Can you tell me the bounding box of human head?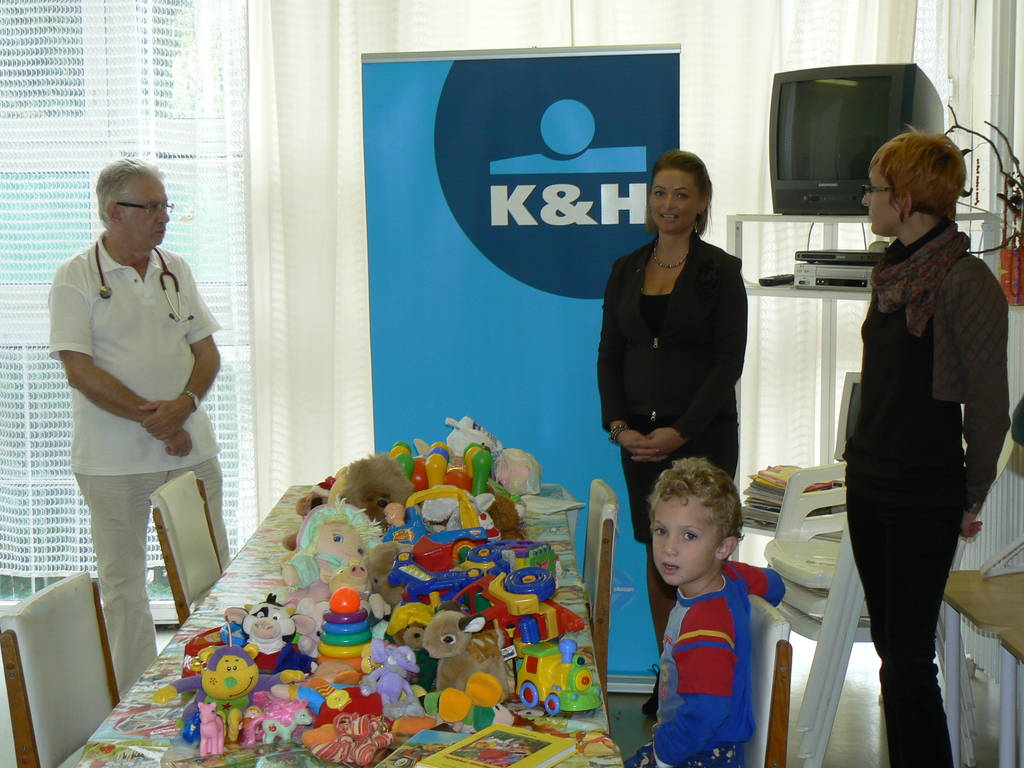
[863, 127, 967, 230].
